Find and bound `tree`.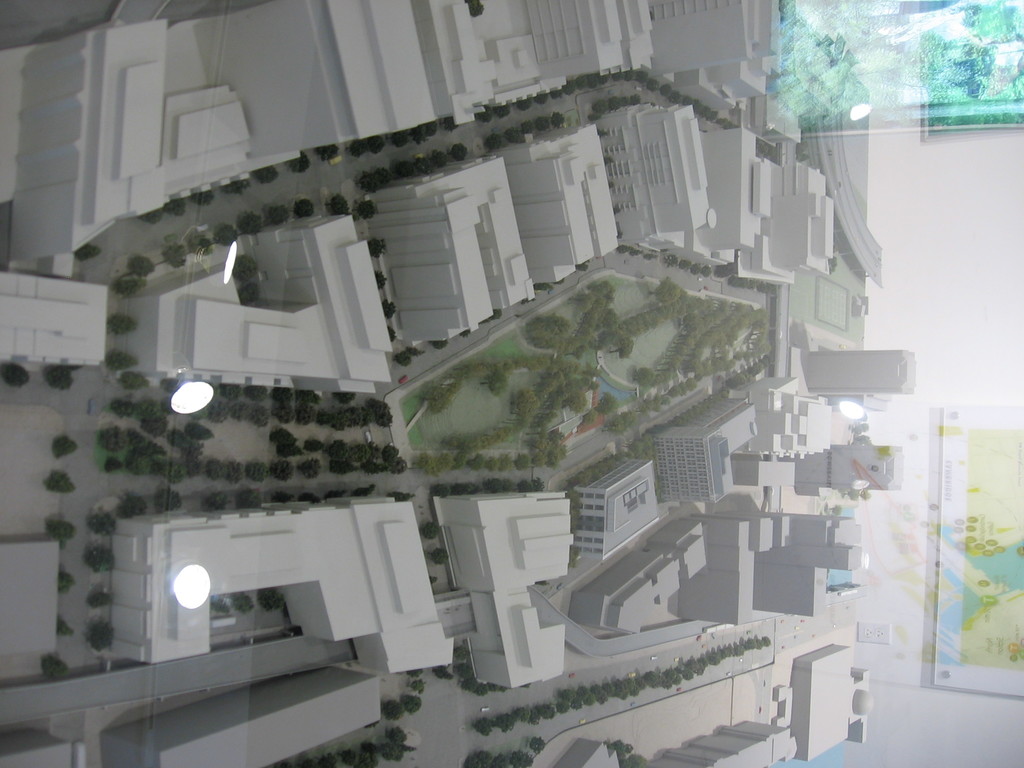
Bound: rect(229, 253, 262, 281).
